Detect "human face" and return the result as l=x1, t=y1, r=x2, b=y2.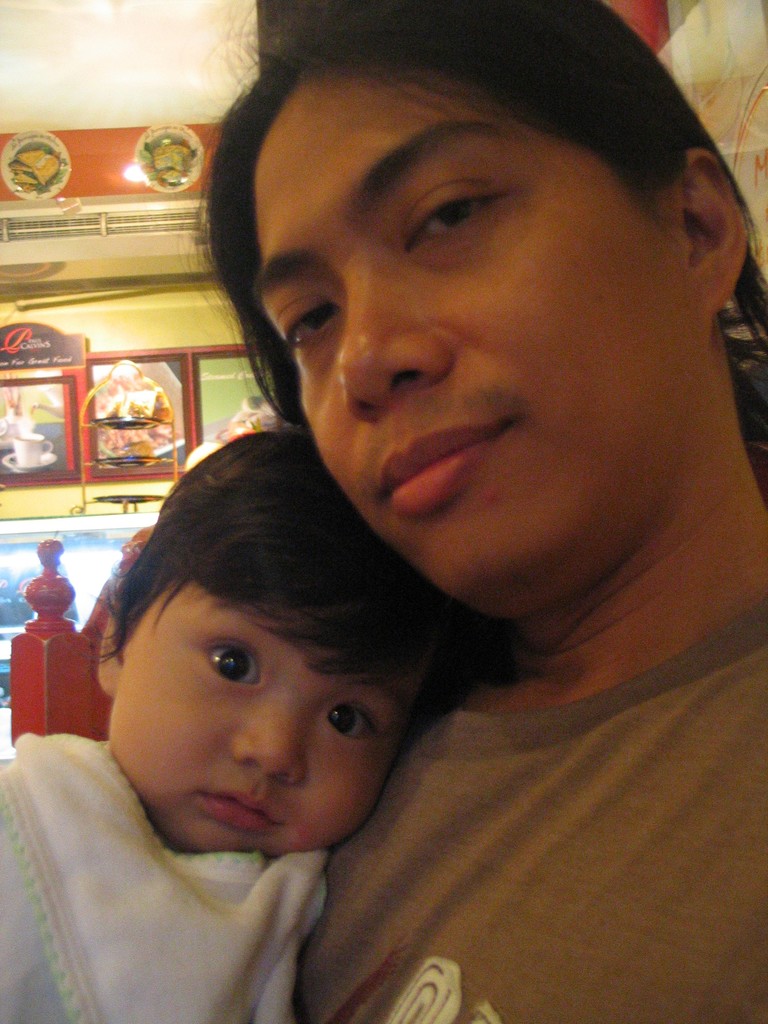
l=253, t=71, r=711, b=617.
